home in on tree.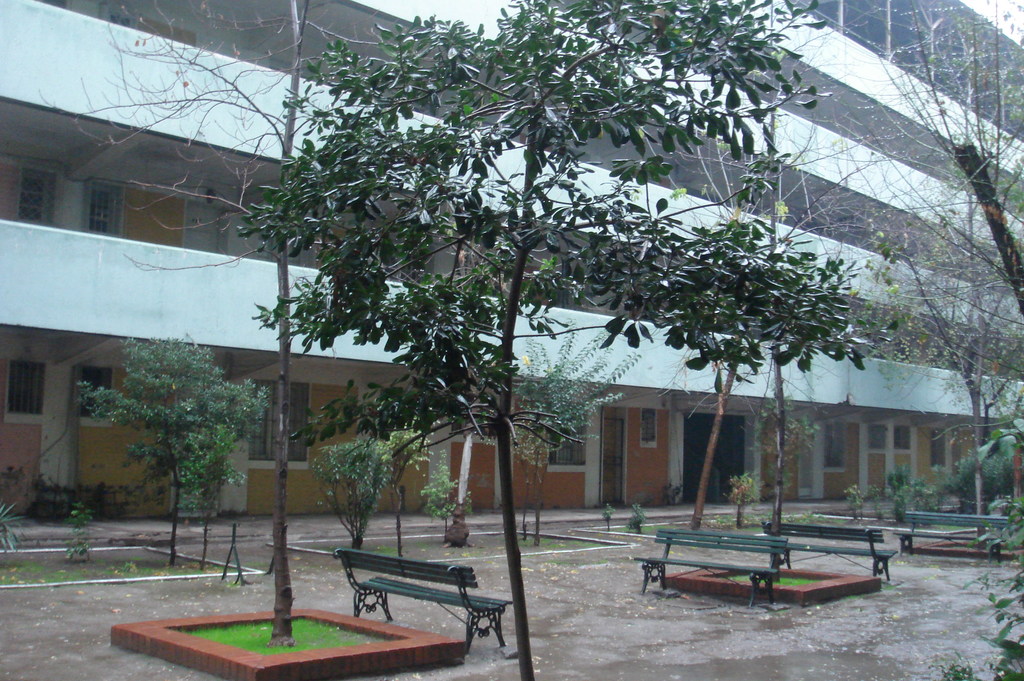
Homed in at bbox=(480, 332, 694, 447).
